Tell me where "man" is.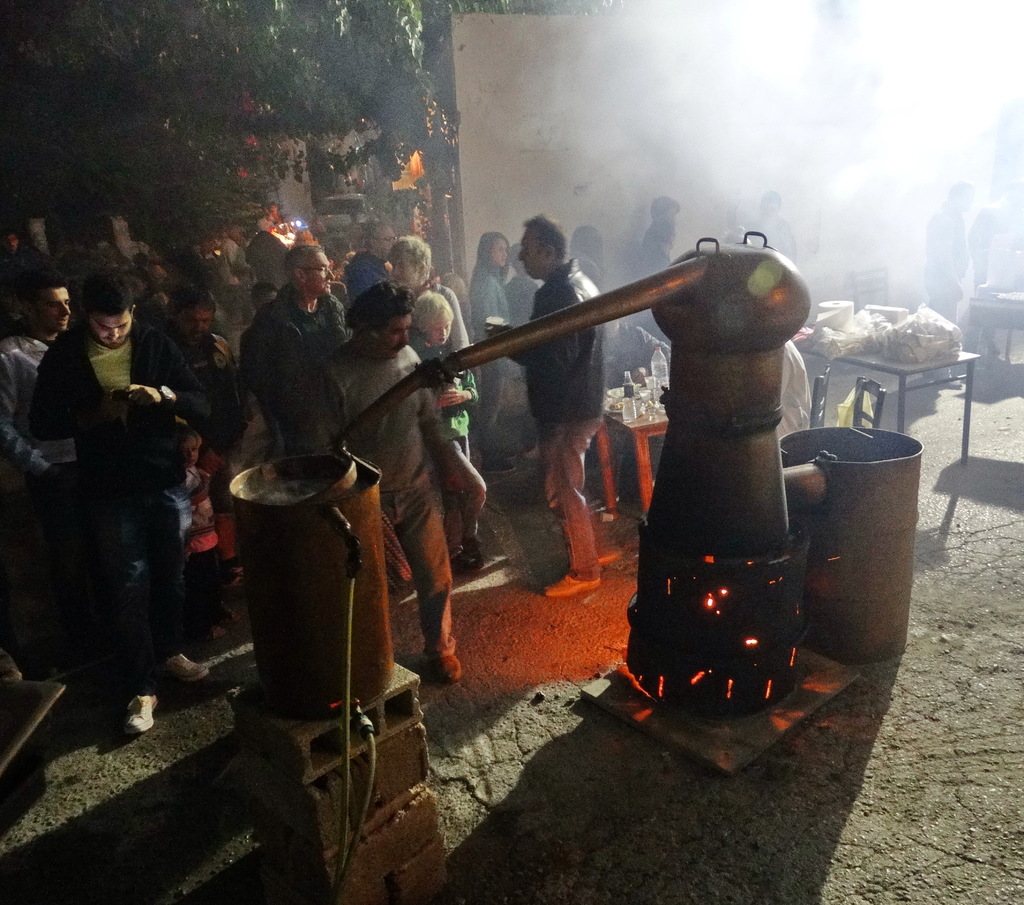
"man" is at (487, 204, 603, 598).
